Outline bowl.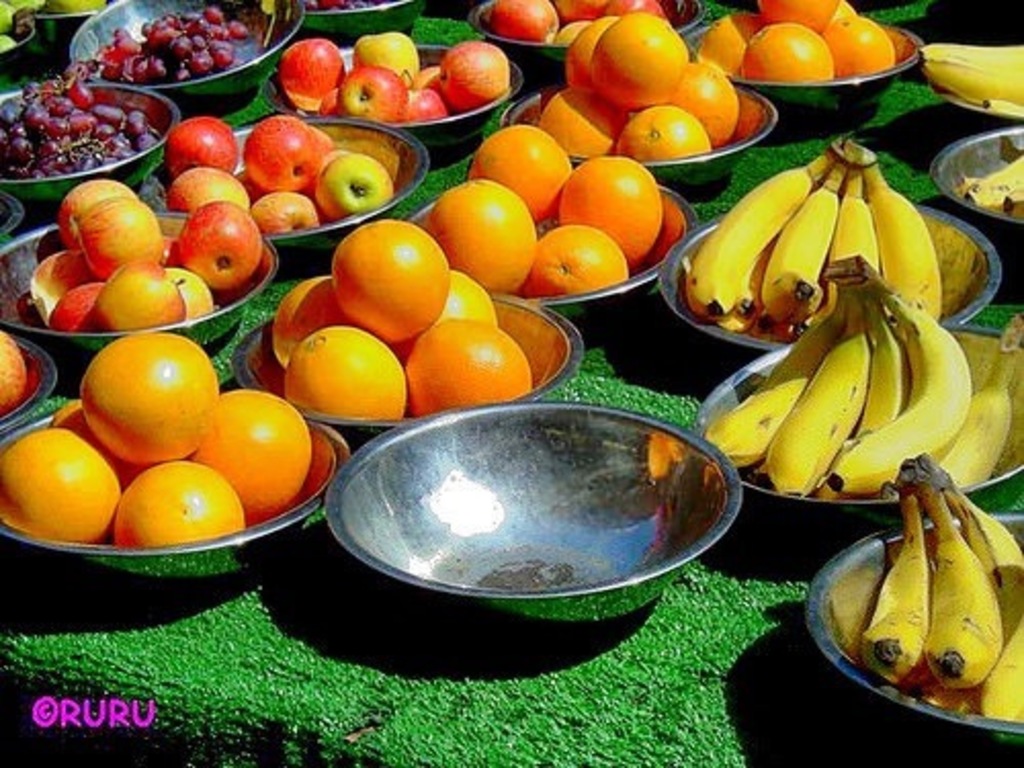
Outline: [left=690, top=23, right=920, bottom=111].
